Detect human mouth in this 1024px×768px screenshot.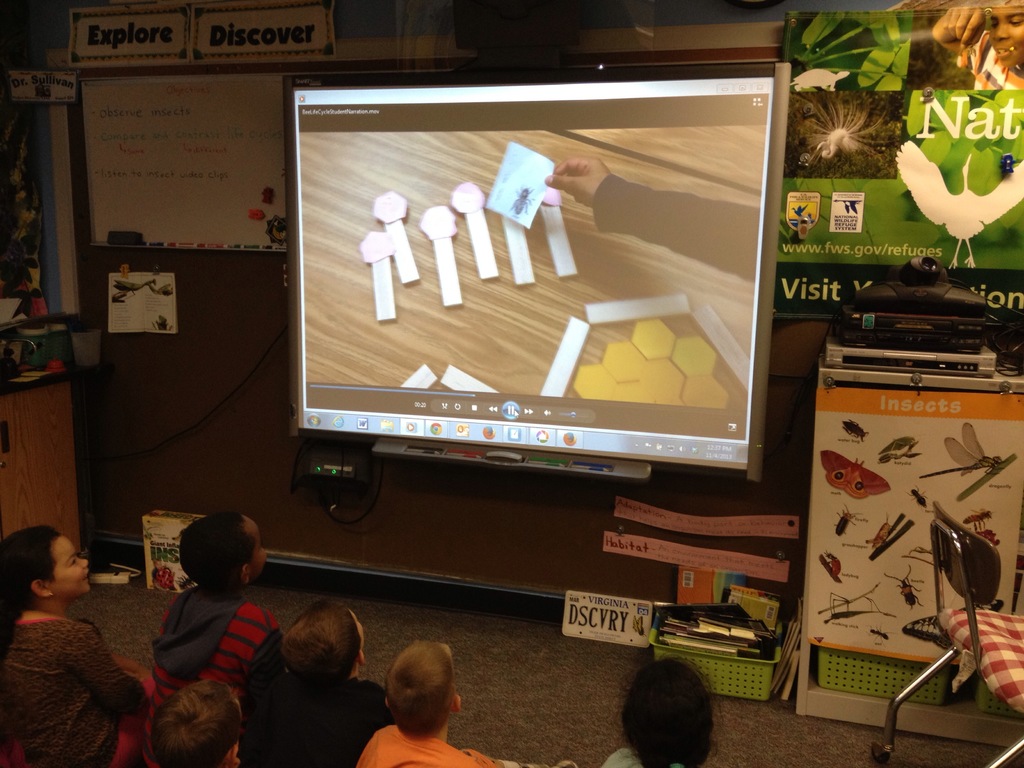
Detection: (left=81, top=566, right=86, bottom=581).
